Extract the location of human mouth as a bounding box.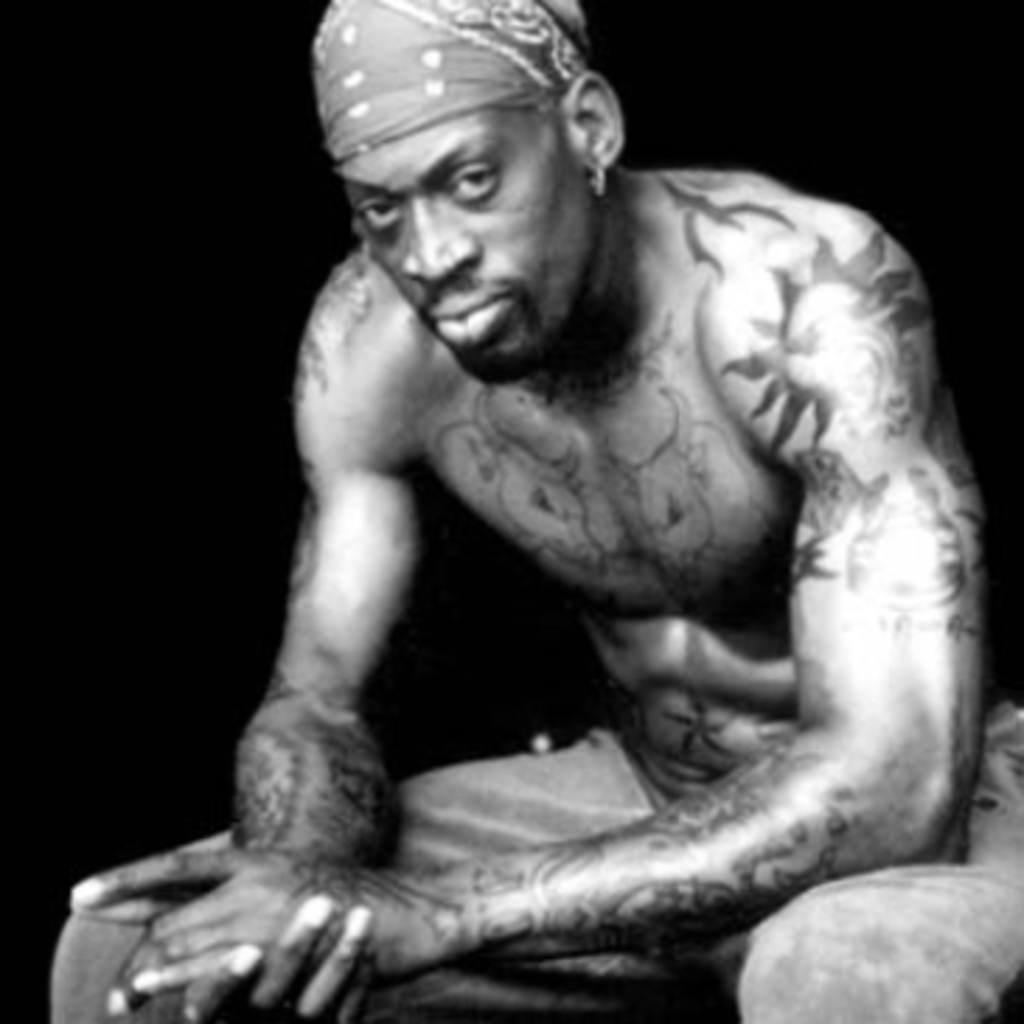
[424,281,516,356].
